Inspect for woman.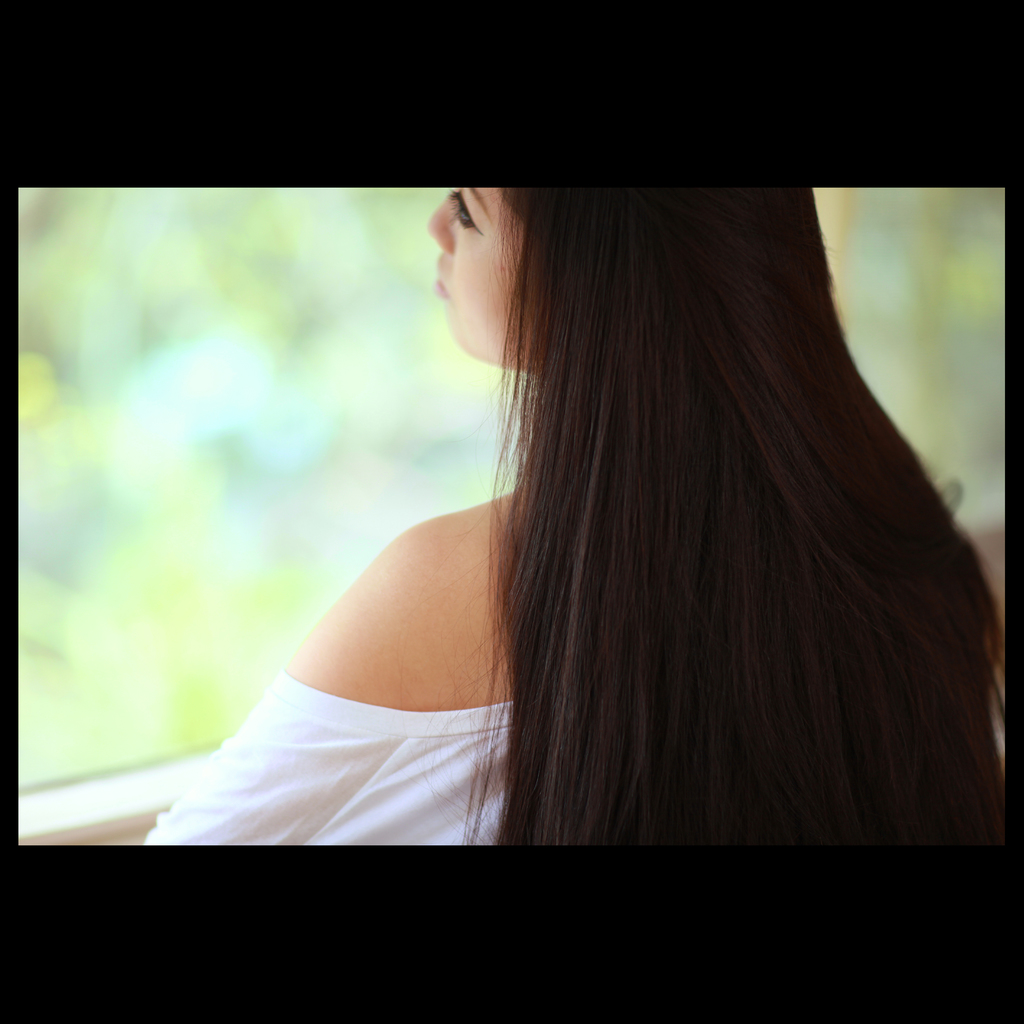
Inspection: crop(106, 129, 1010, 906).
